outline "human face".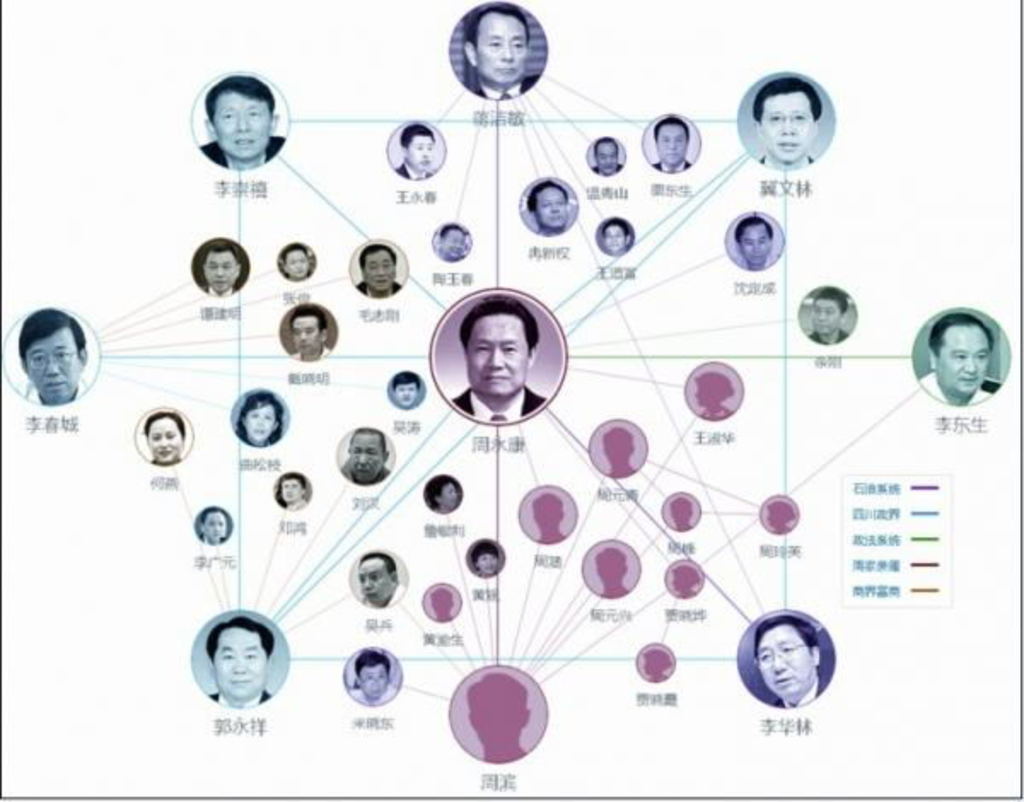
Outline: BBox(215, 631, 268, 701).
